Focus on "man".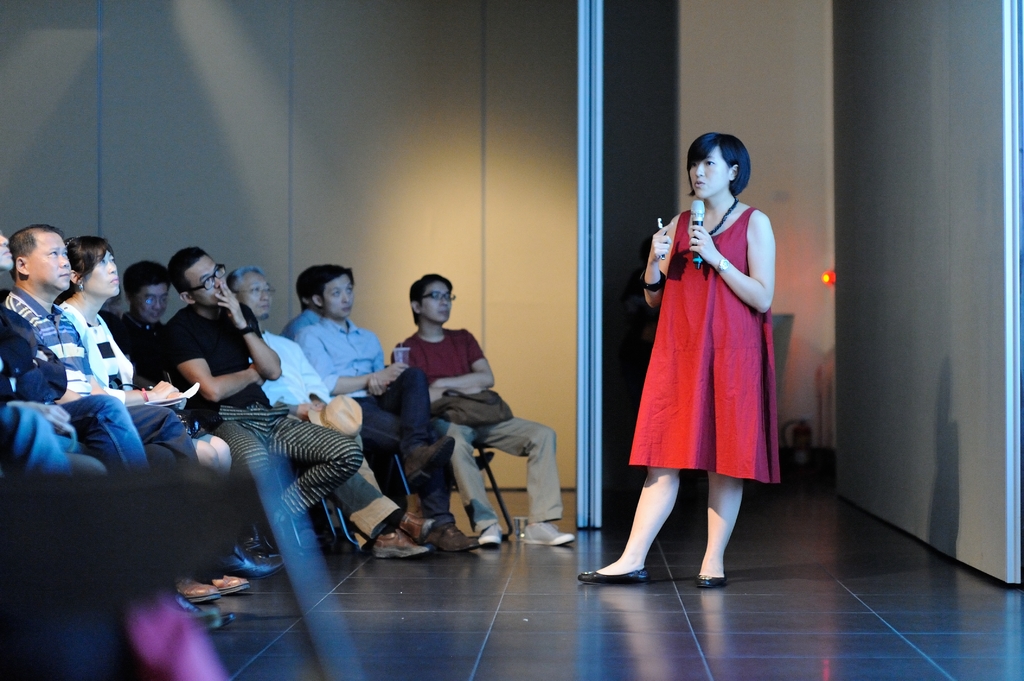
Focused at l=279, t=268, r=325, b=342.
